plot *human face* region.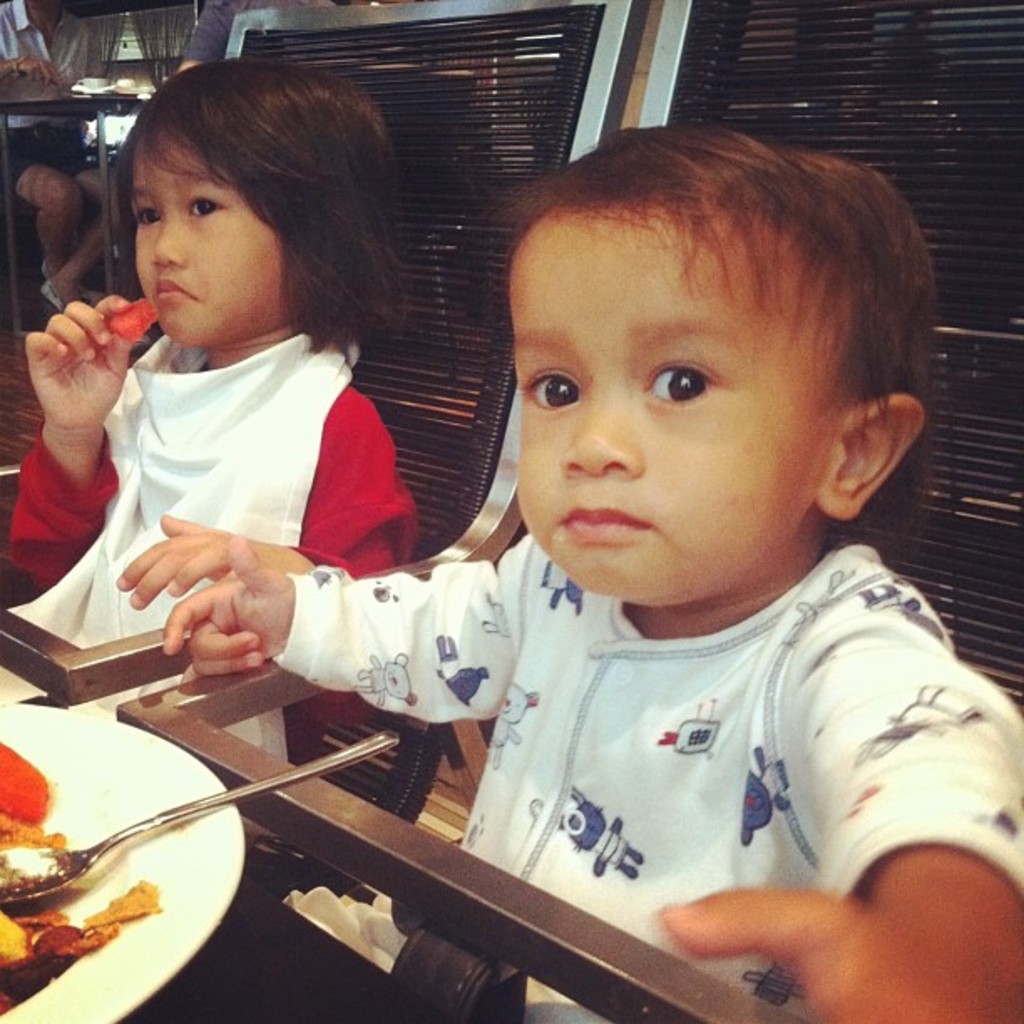
Plotted at bbox=[510, 214, 827, 597].
